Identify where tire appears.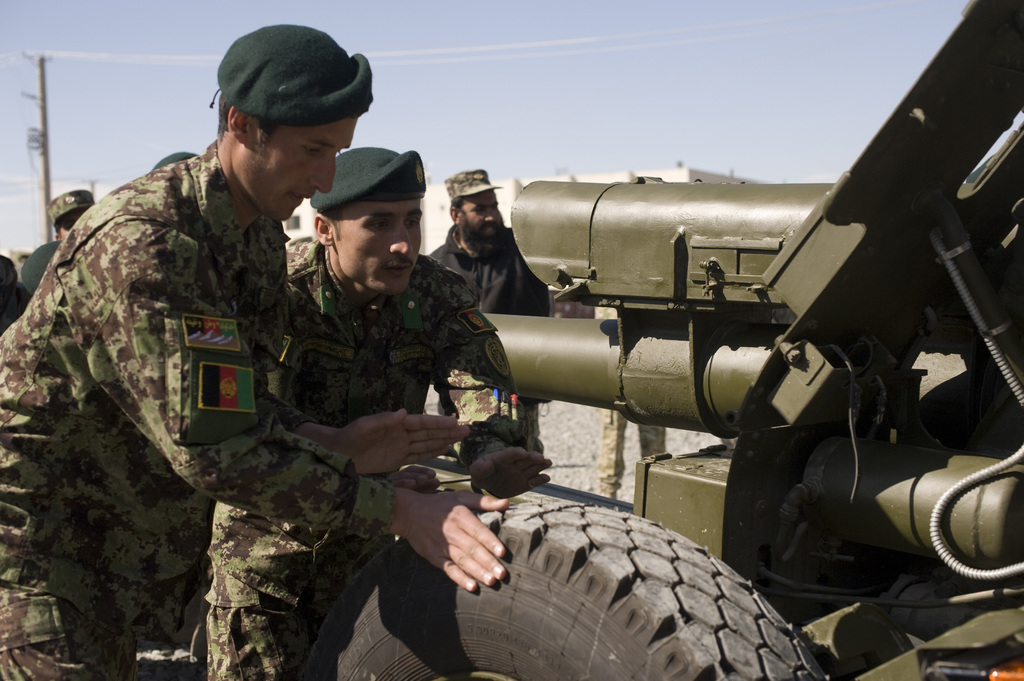
Appears at BBox(303, 499, 838, 680).
